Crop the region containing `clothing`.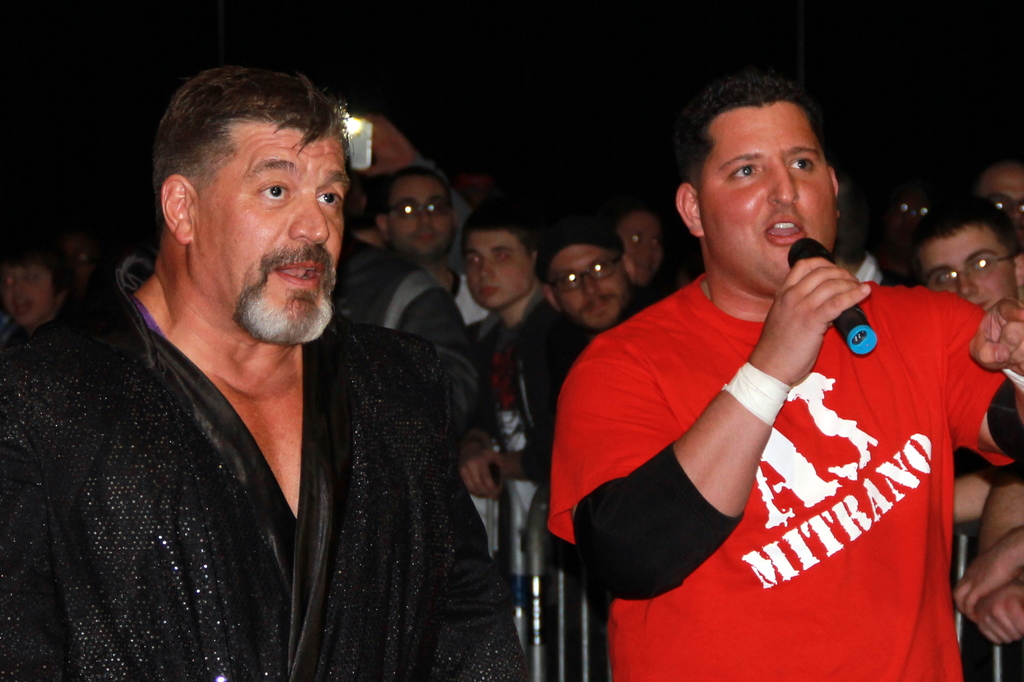
Crop region: <box>0,256,535,679</box>.
